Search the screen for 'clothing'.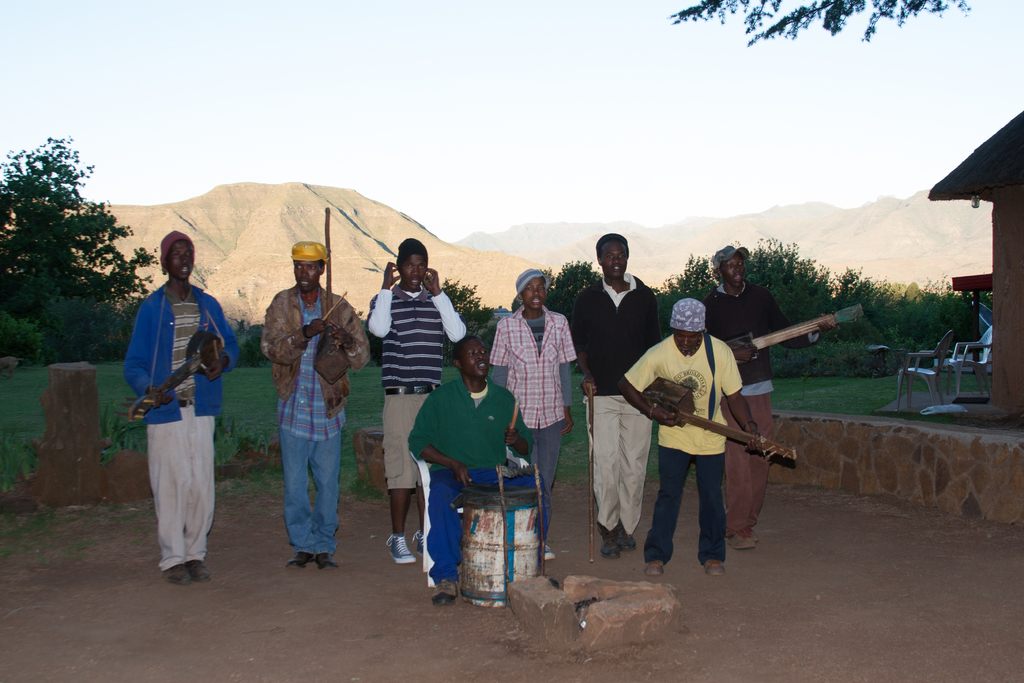
Found at bbox=[401, 374, 539, 575].
